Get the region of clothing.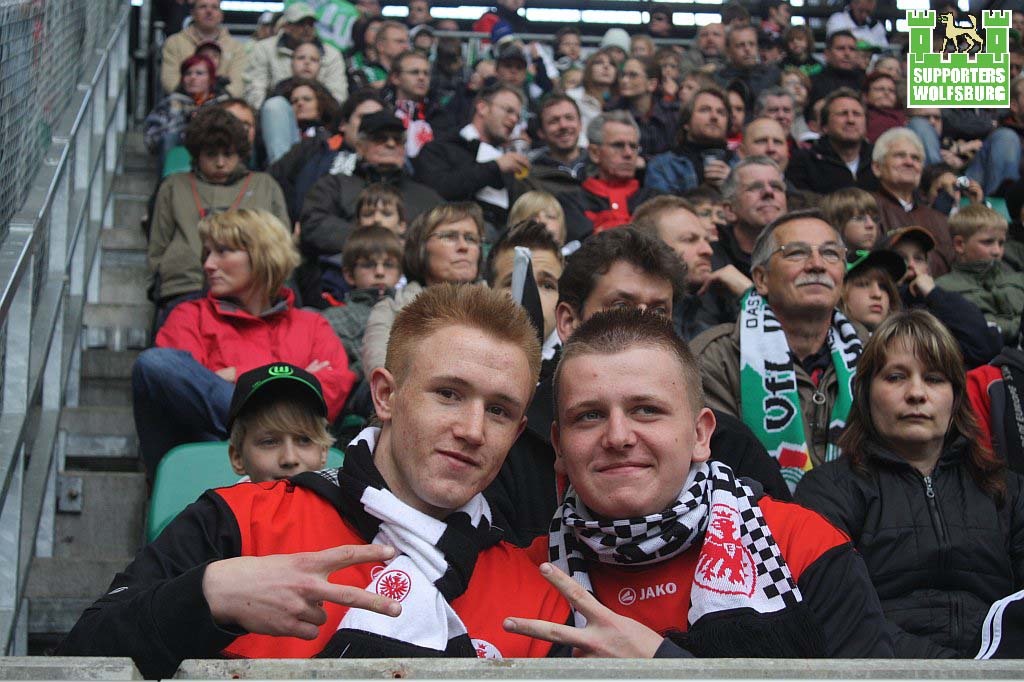
415 123 525 229.
